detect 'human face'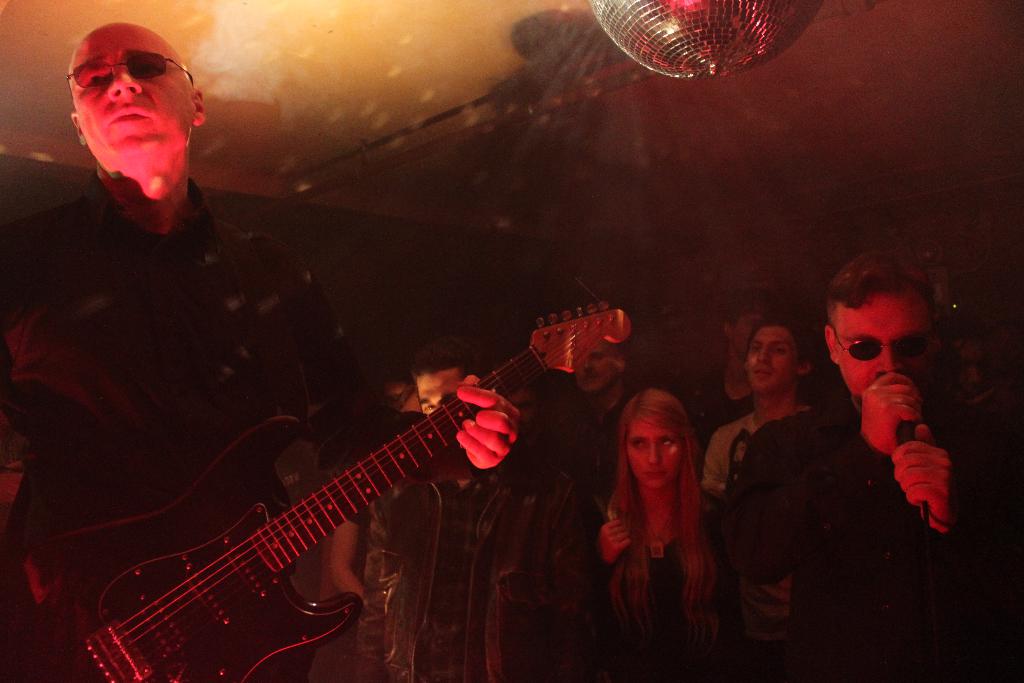
[737,308,769,353]
